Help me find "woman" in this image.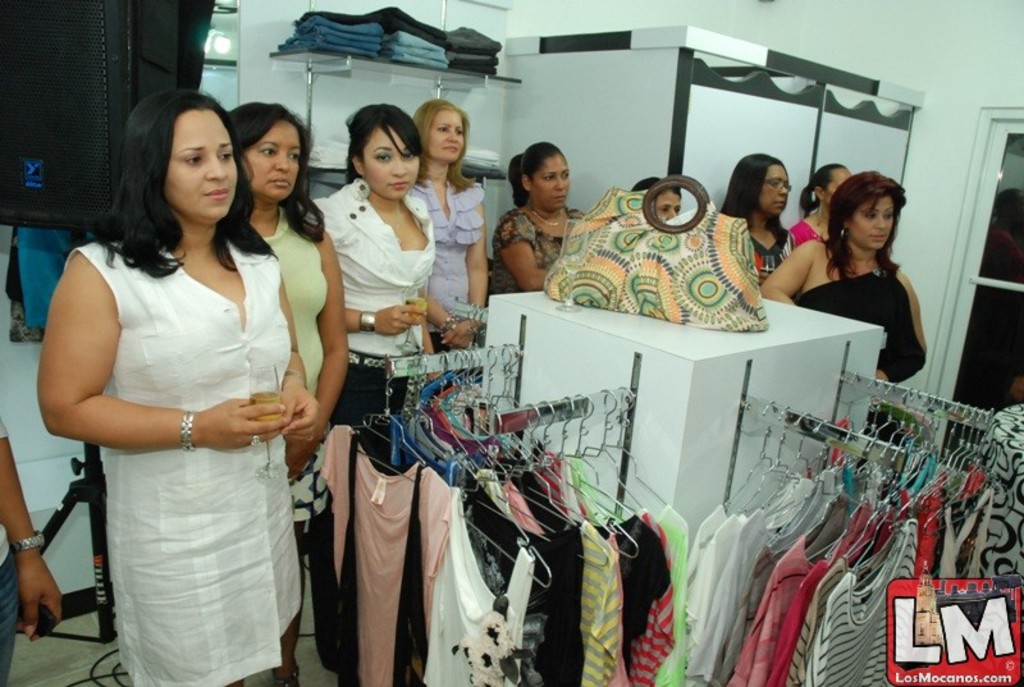
Found it: {"left": 408, "top": 96, "right": 493, "bottom": 359}.
